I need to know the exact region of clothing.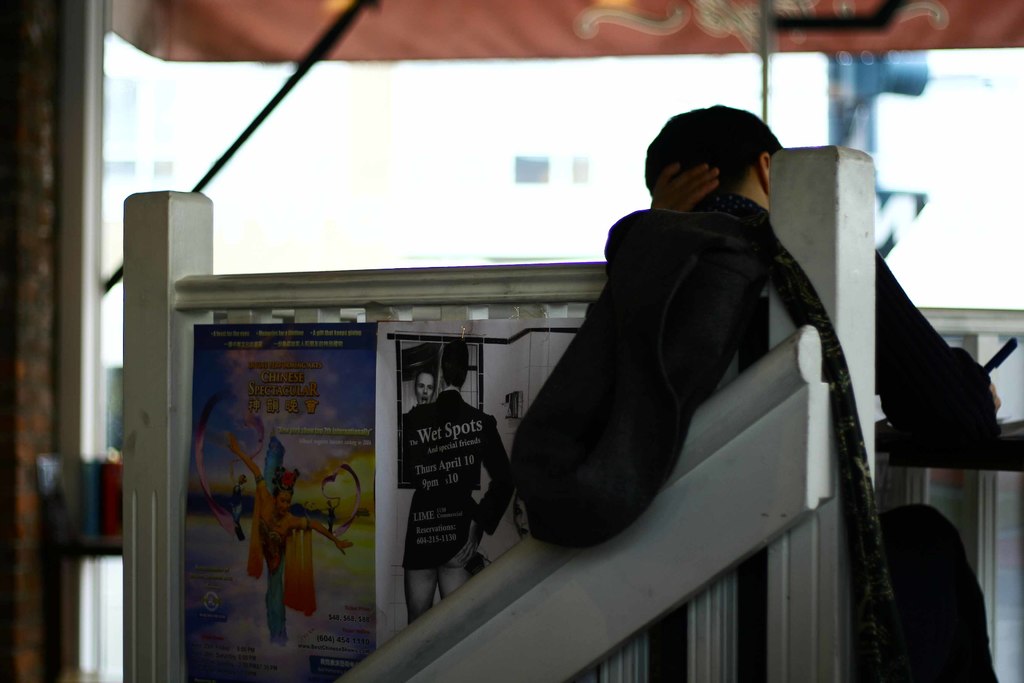
Region: <bbox>400, 388, 515, 623</bbox>.
